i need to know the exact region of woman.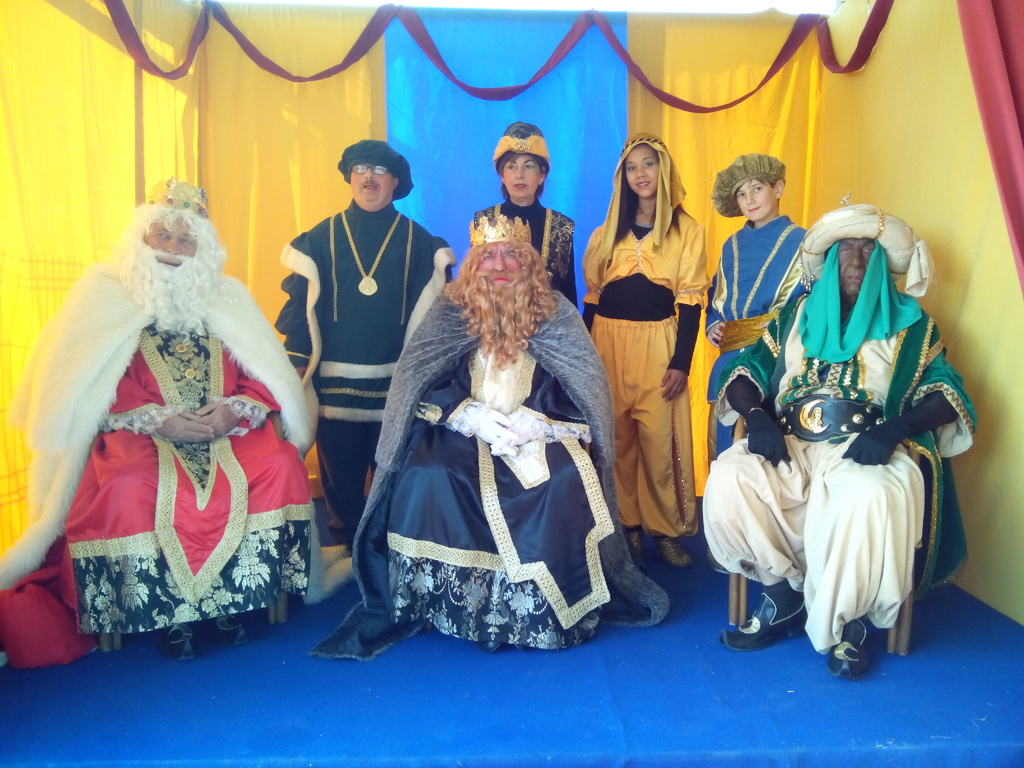
Region: [588,144,707,575].
